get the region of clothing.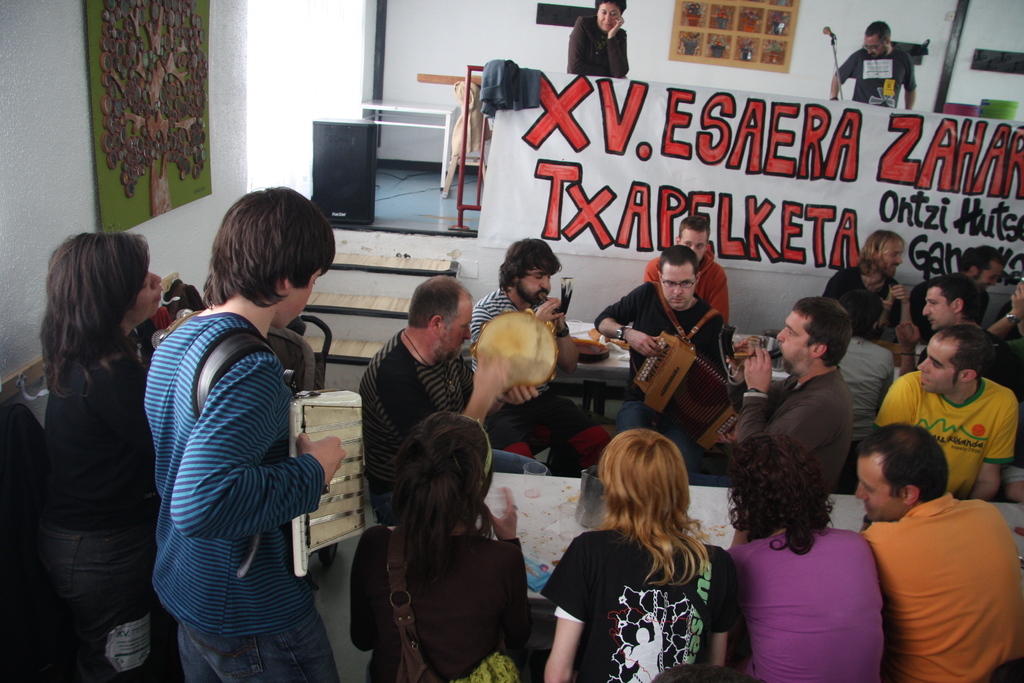
[883, 370, 1020, 482].
